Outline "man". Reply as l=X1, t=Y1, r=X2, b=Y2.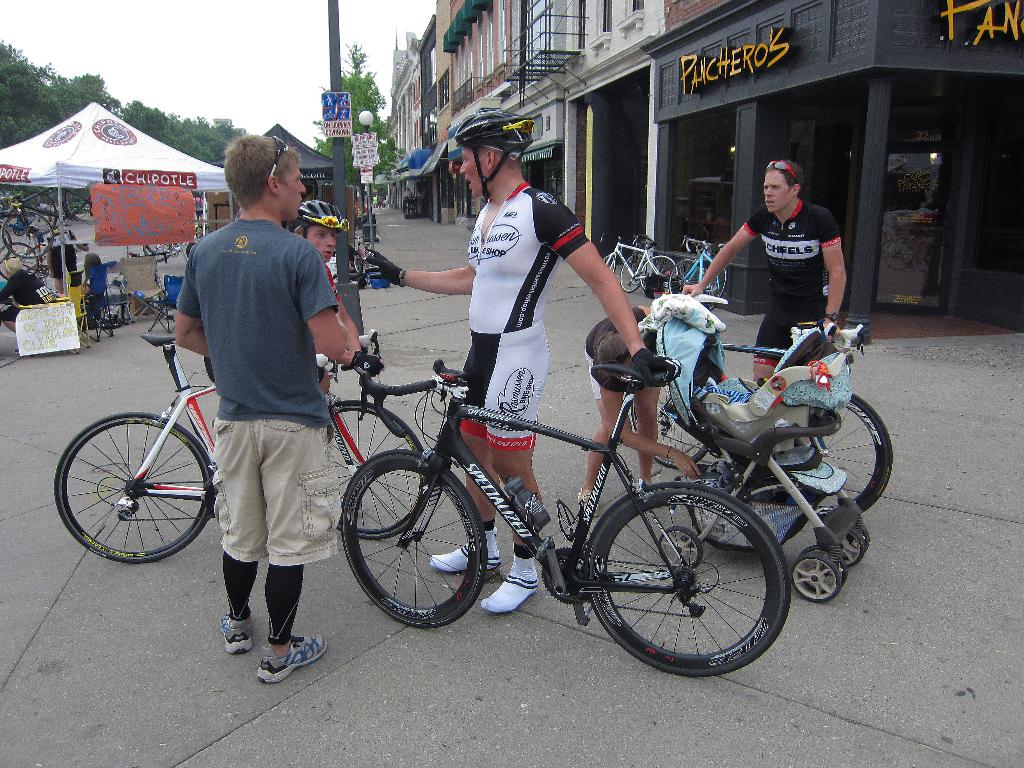
l=685, t=156, r=847, b=381.
